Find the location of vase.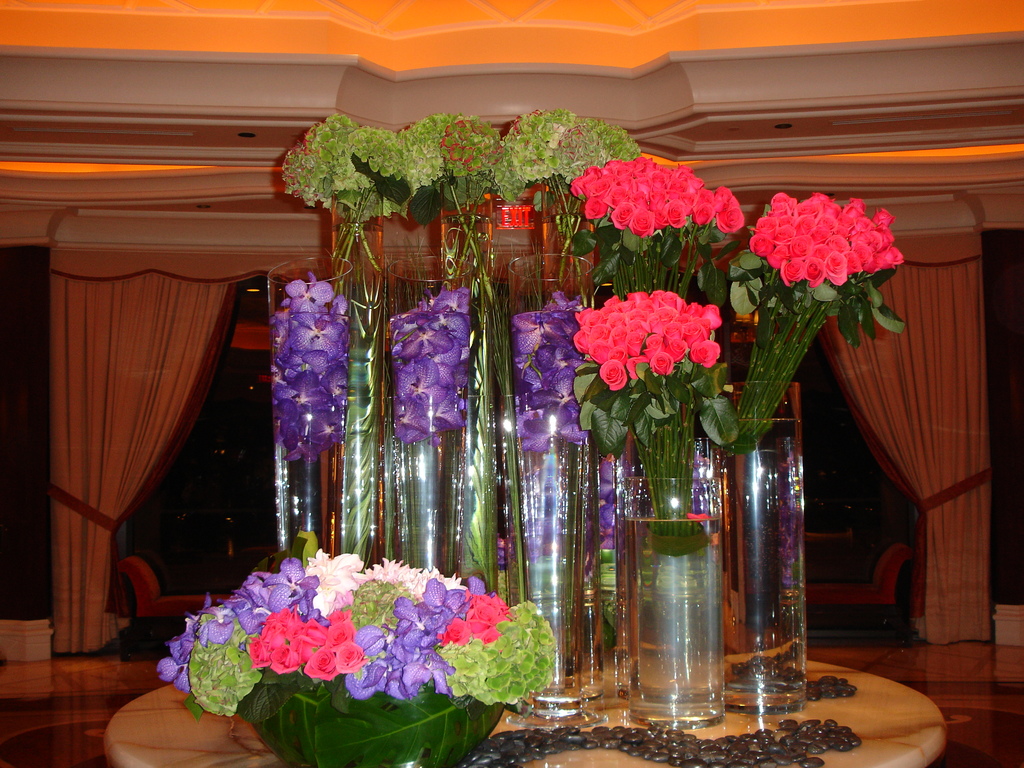
Location: BBox(245, 669, 503, 767).
